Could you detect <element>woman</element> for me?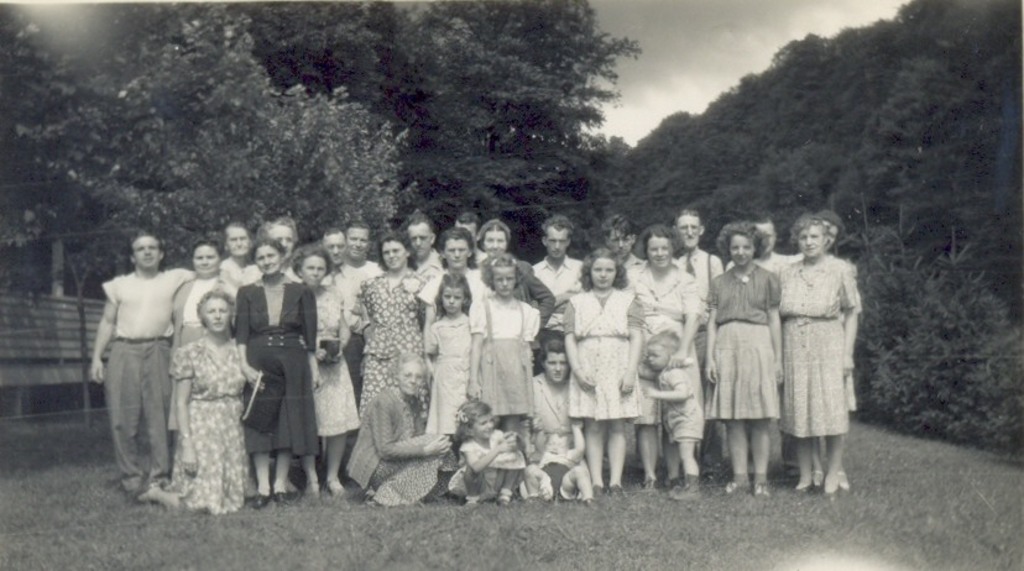
Detection result: crop(339, 346, 459, 502).
